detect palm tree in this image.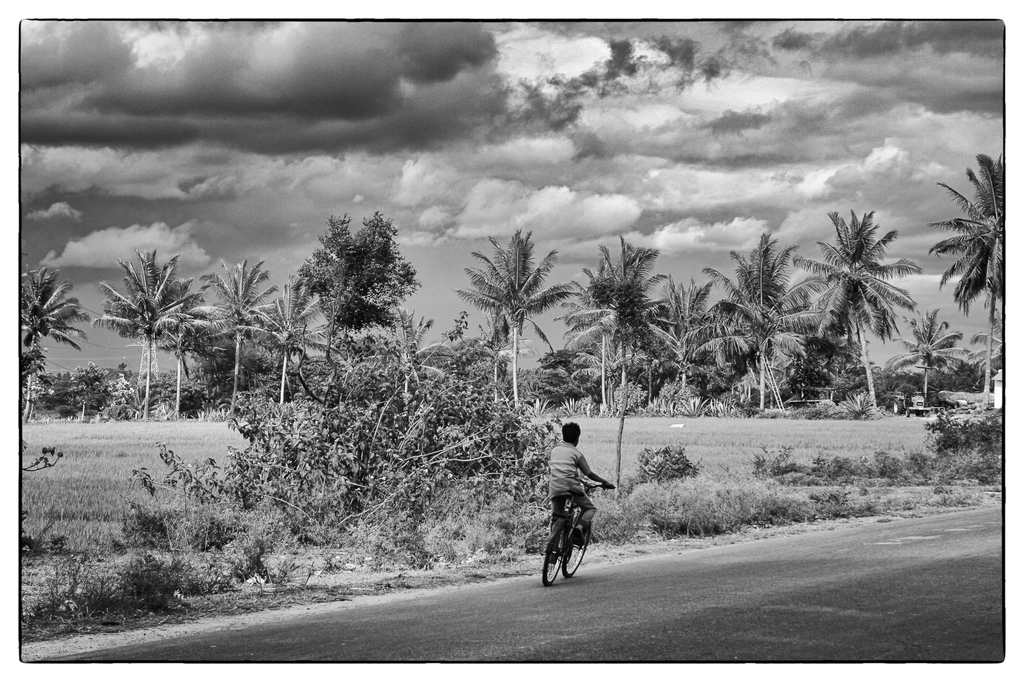
Detection: bbox=(941, 161, 1008, 312).
